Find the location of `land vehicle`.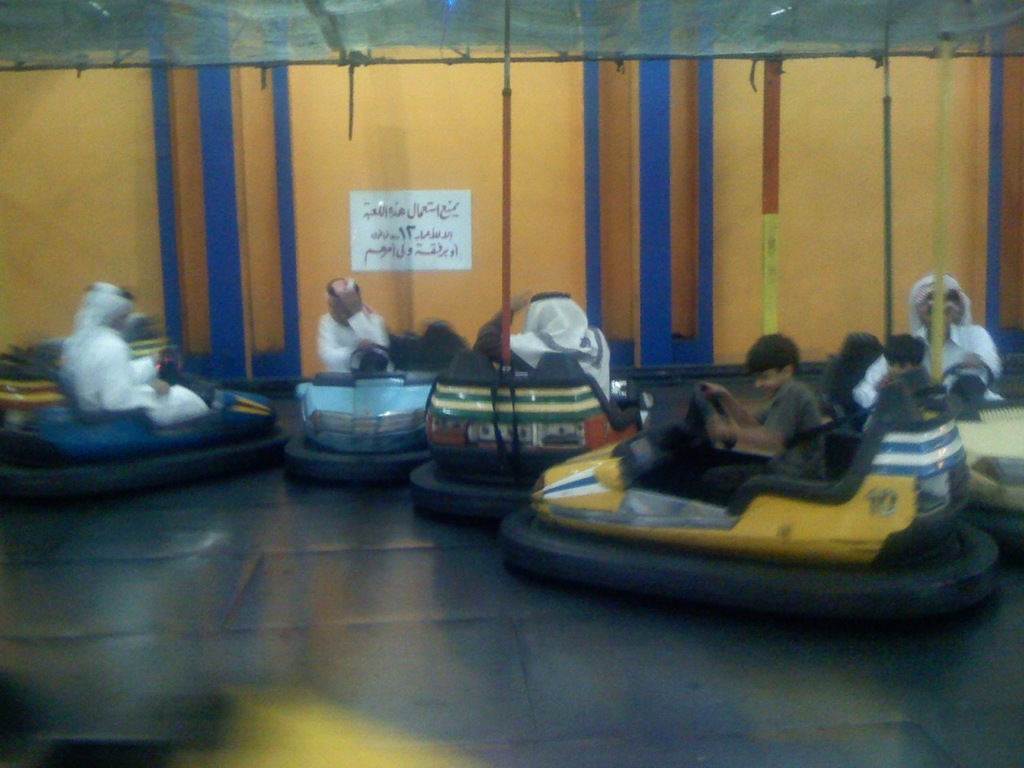
Location: select_region(914, 362, 1023, 546).
